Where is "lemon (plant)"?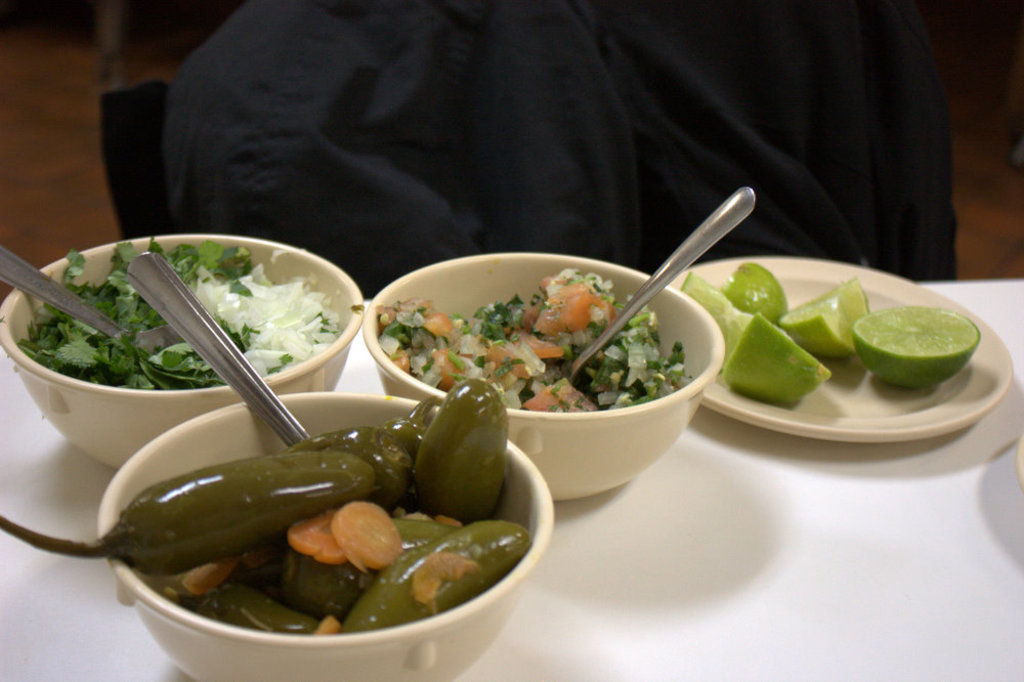
crop(860, 300, 989, 390).
